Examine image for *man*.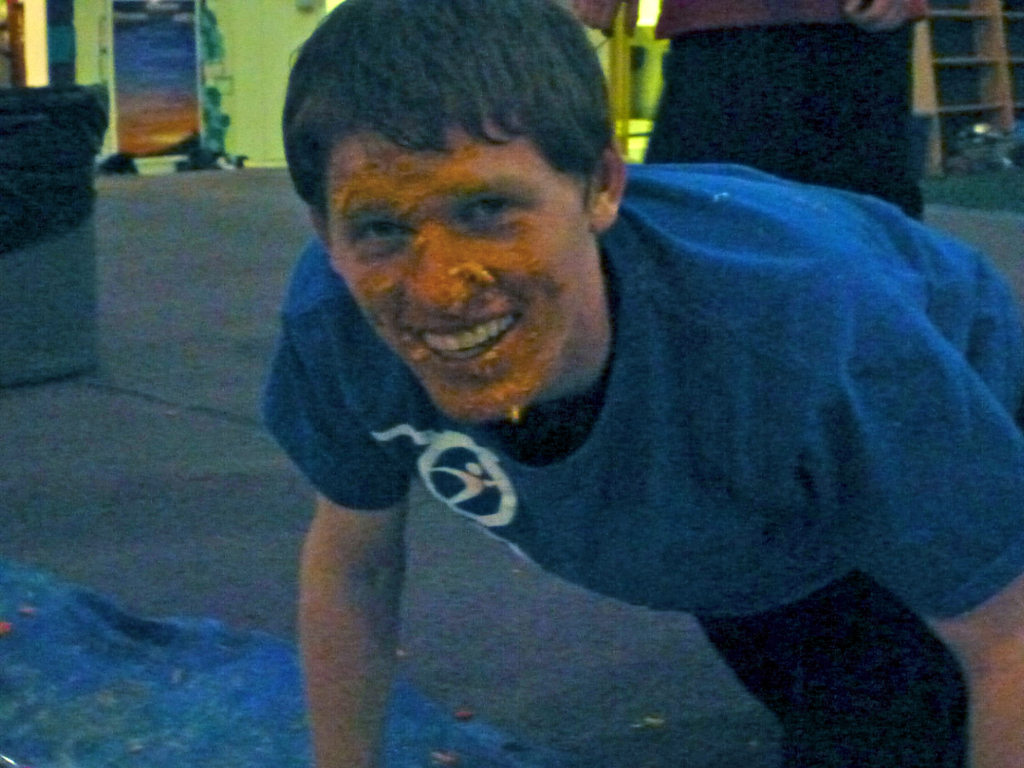
Examination result: [256,0,1023,767].
